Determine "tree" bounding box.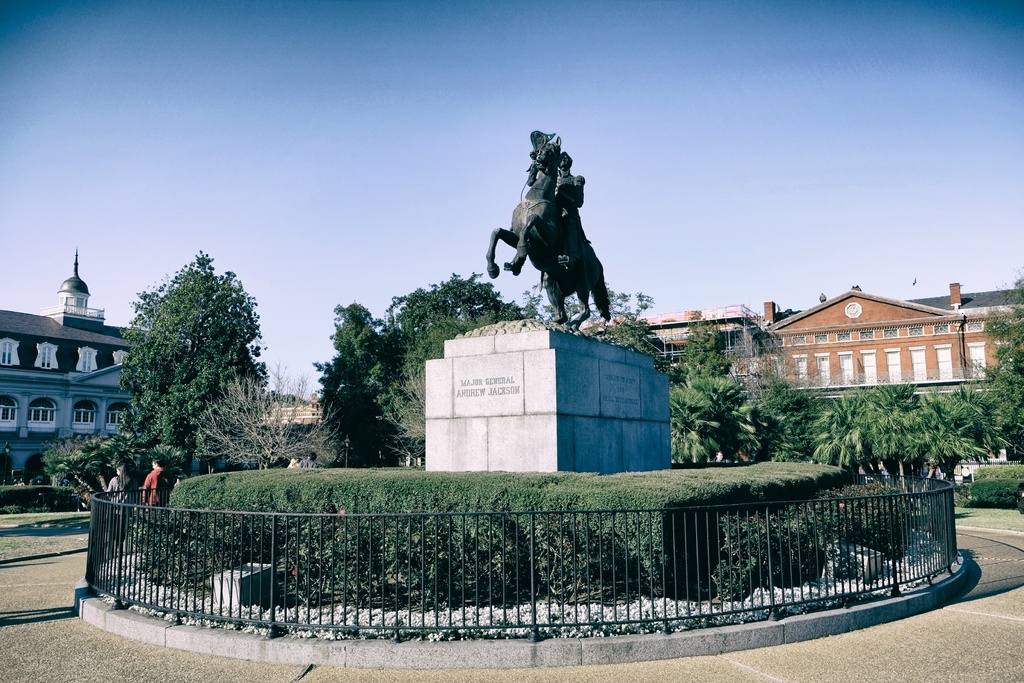
Determined: region(316, 269, 544, 463).
